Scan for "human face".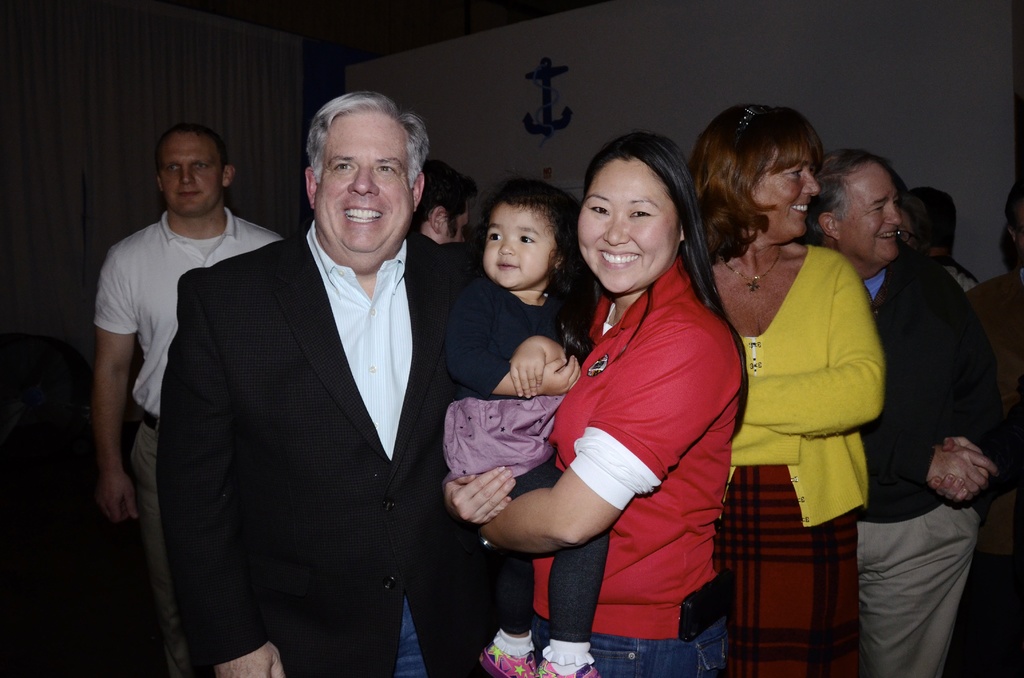
Scan result: rect(758, 145, 818, 241).
